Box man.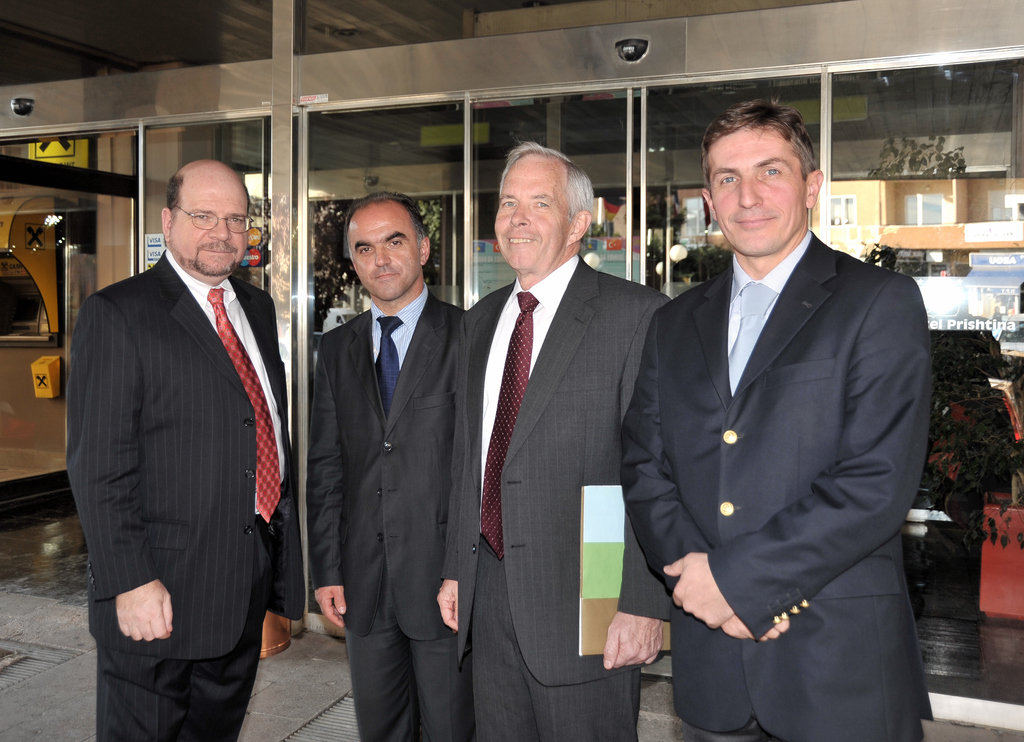
[left=619, top=54, right=931, bottom=741].
